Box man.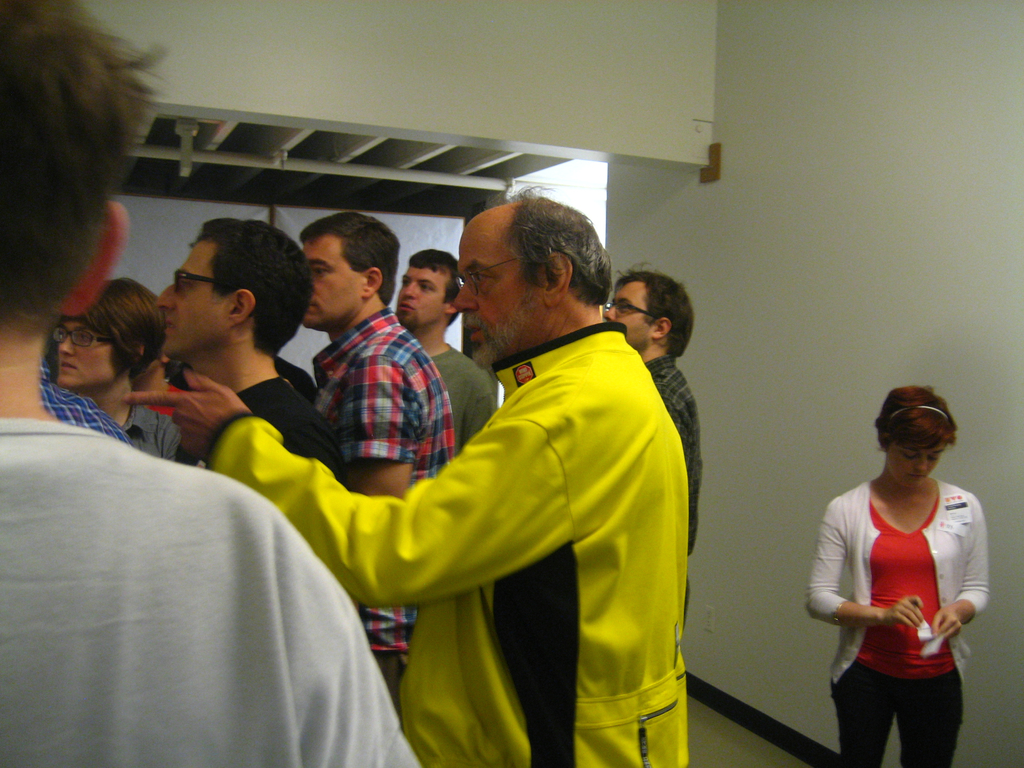
bbox(392, 247, 500, 458).
